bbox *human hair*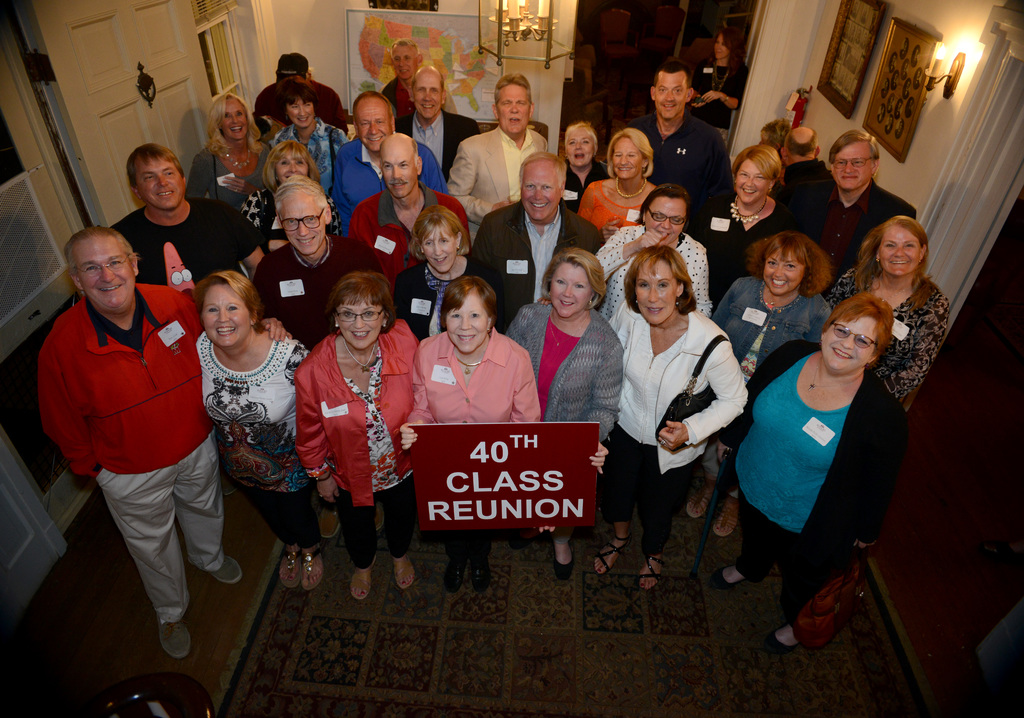
[x1=409, y1=64, x2=440, y2=125]
